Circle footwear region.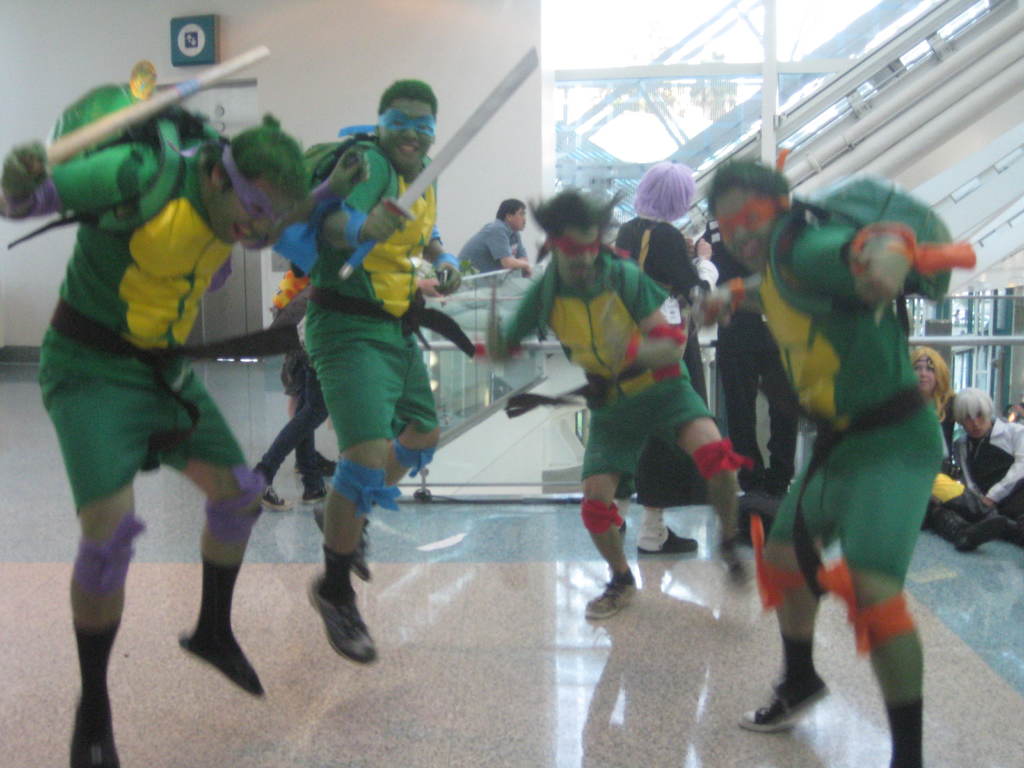
Region: bbox=(580, 582, 643, 620).
